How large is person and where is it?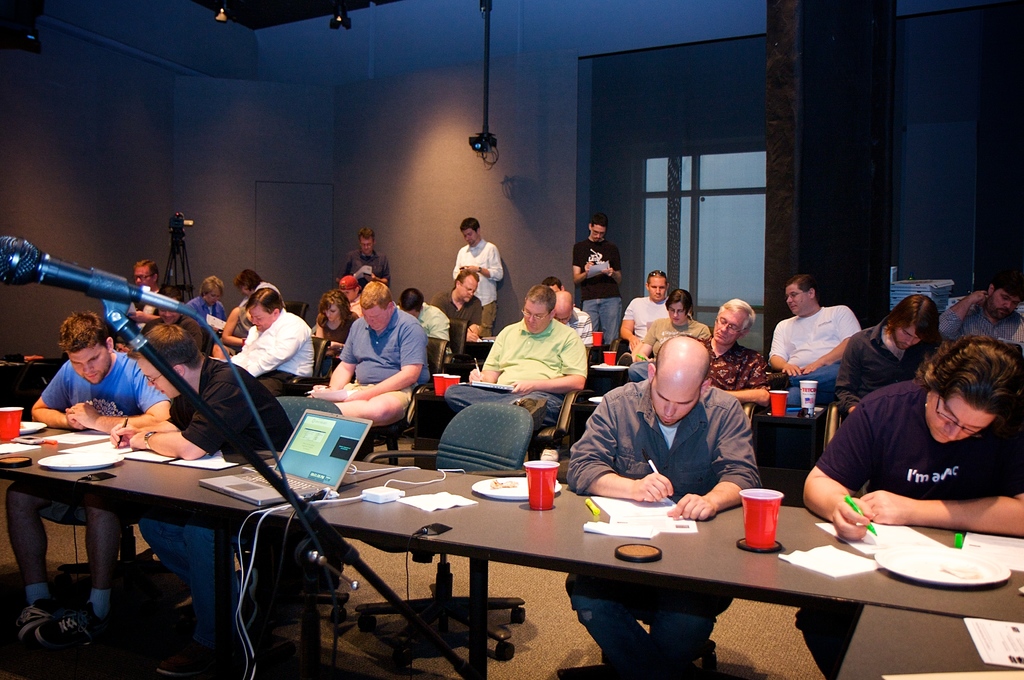
Bounding box: (397, 288, 452, 362).
